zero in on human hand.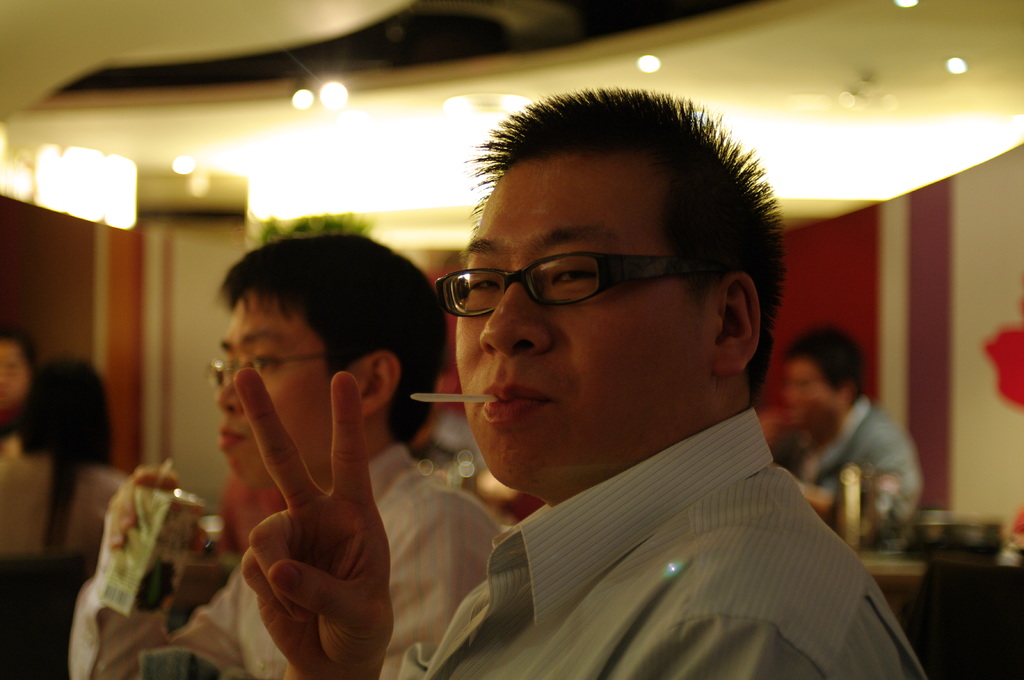
Zeroed in: left=106, top=463, right=211, bottom=564.
